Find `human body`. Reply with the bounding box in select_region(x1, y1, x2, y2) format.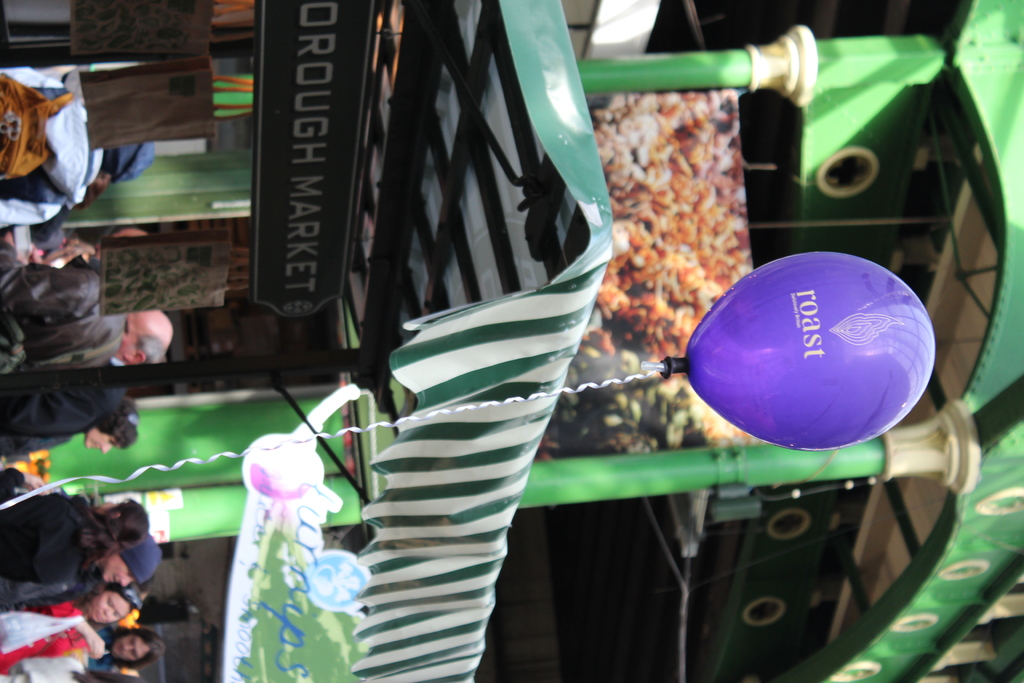
select_region(0, 308, 162, 450).
